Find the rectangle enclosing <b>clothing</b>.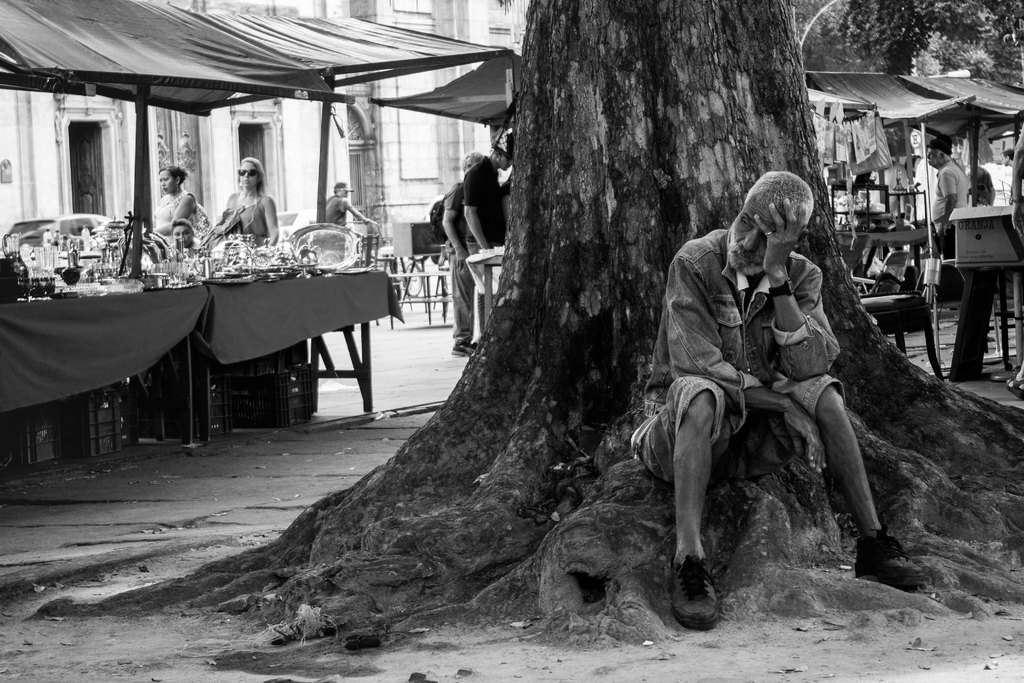
<box>440,179,477,349</box>.
